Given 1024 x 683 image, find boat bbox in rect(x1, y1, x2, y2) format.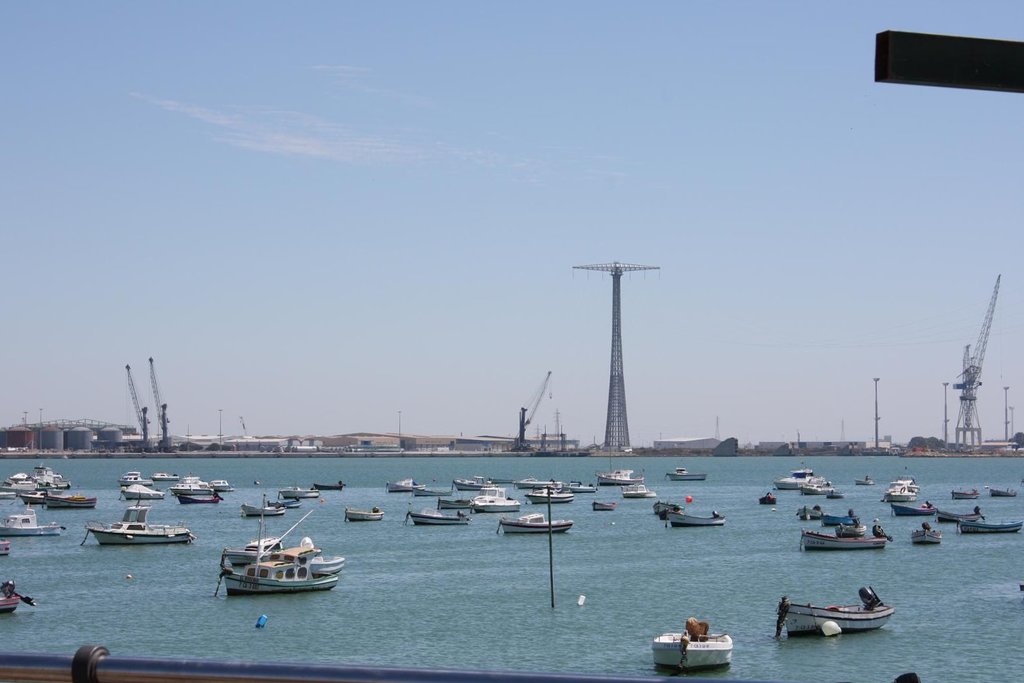
rect(0, 569, 35, 613).
